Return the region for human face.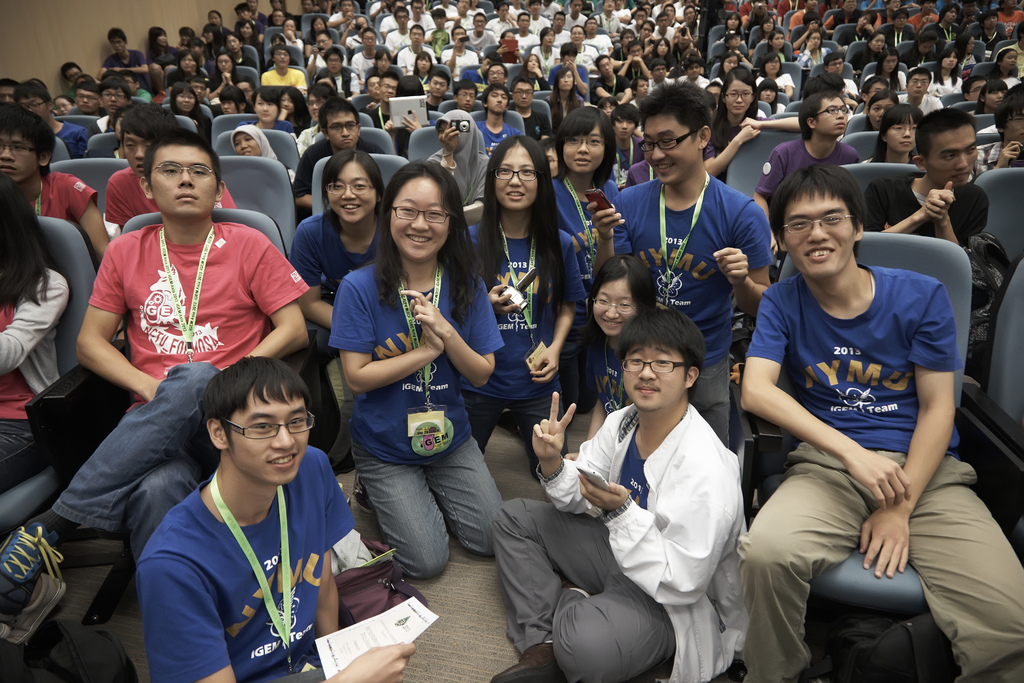
pyautogui.locateOnScreen(474, 14, 485, 33).
